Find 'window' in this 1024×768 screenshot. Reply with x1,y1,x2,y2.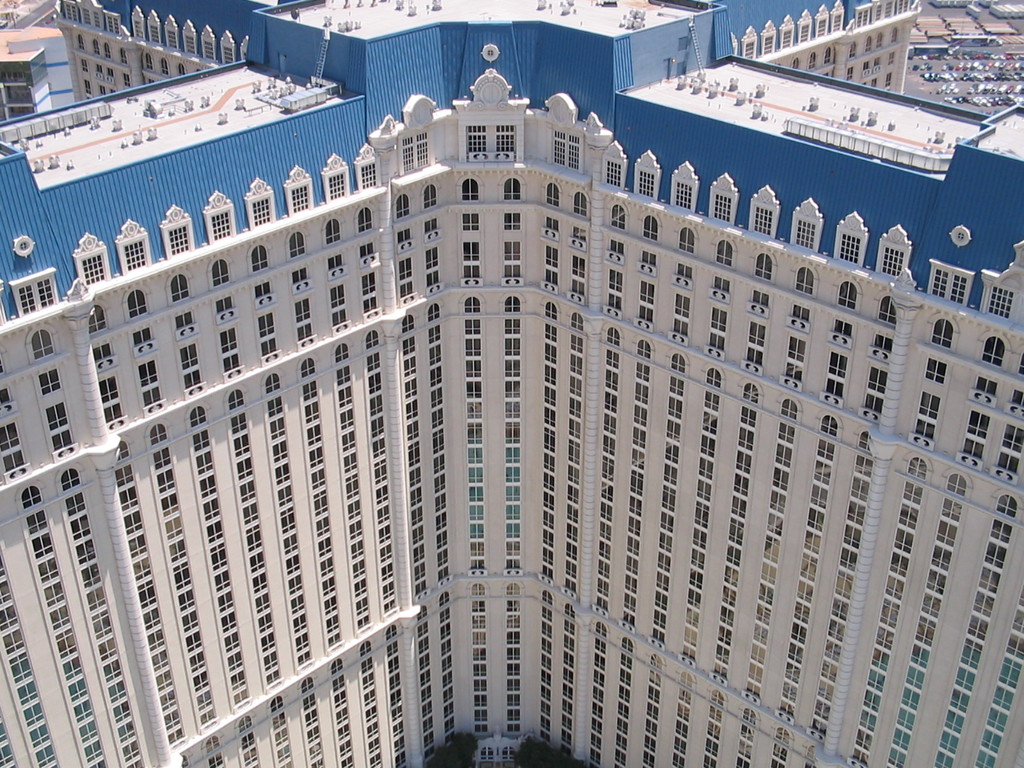
442,698,455,722.
